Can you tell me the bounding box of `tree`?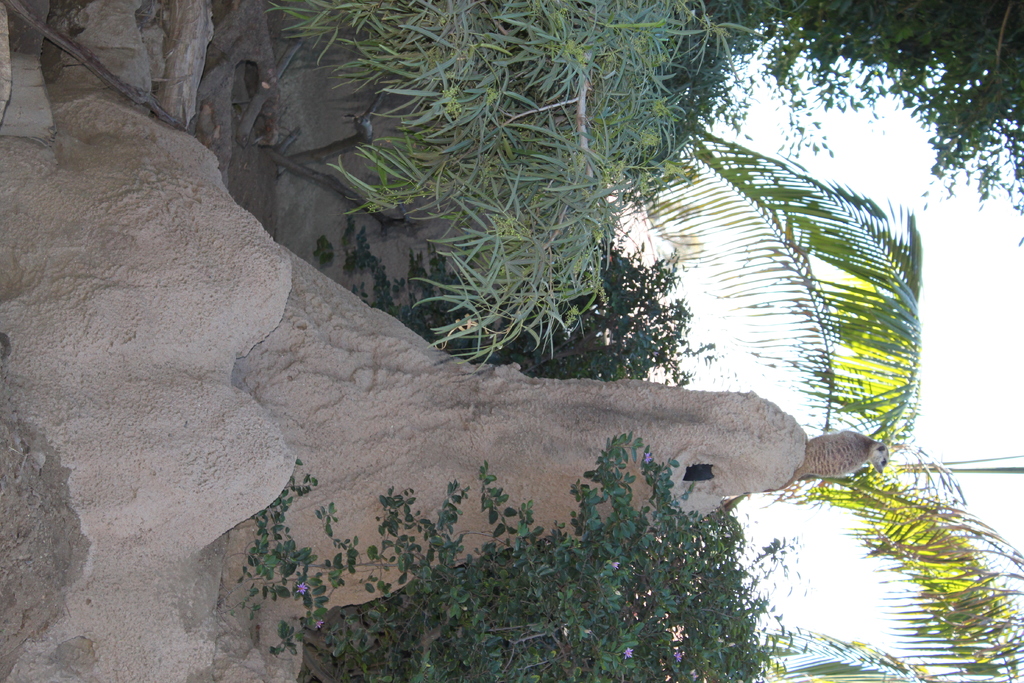
271/0/790/371.
